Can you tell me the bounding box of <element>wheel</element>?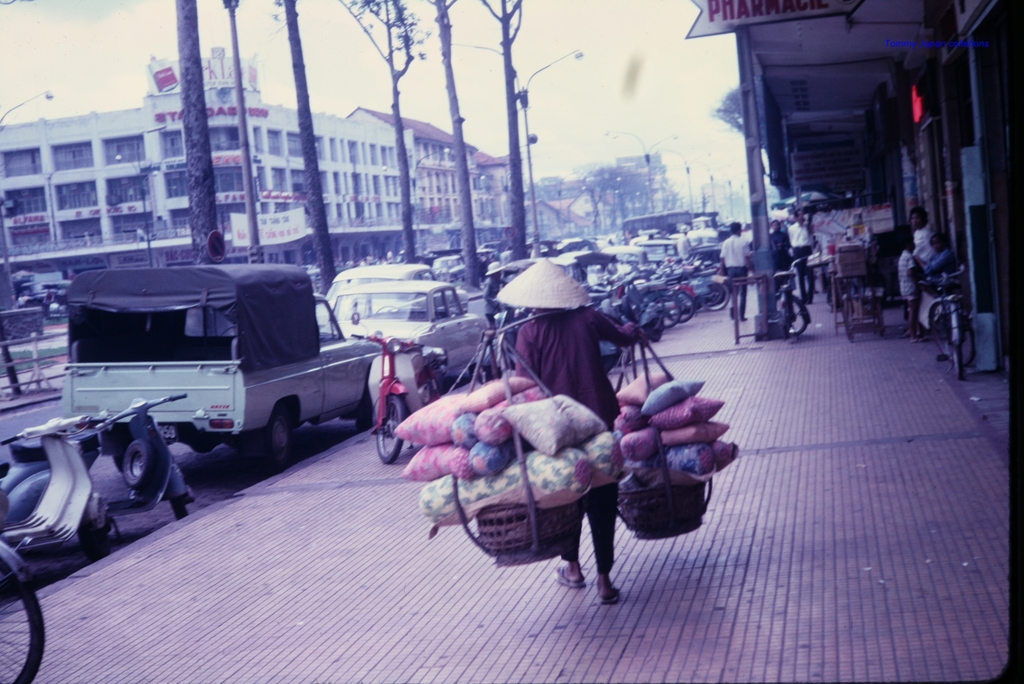
[662, 298, 684, 327].
